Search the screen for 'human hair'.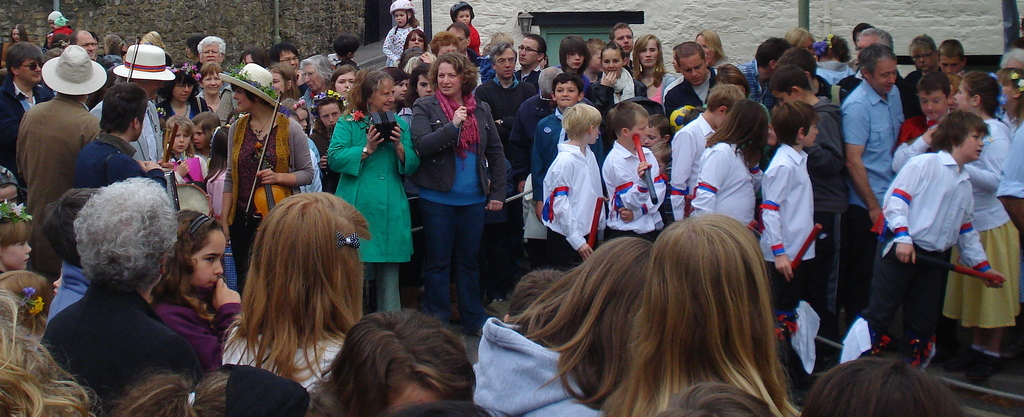
Found at bbox(771, 98, 819, 148).
